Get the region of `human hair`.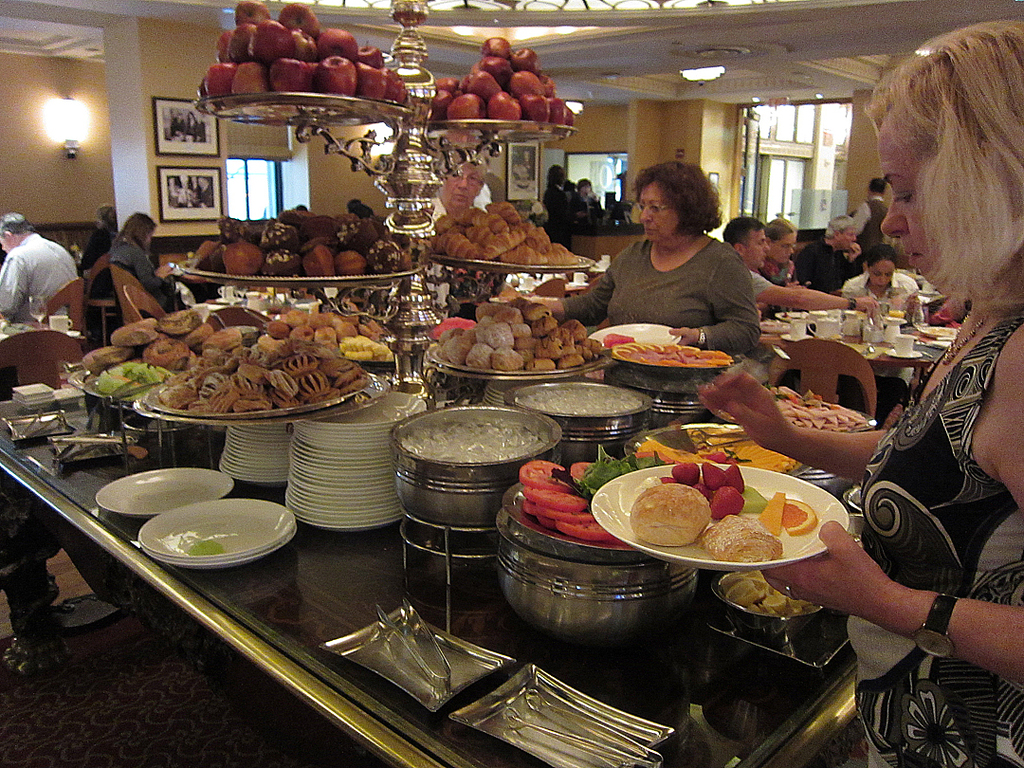
box=[355, 202, 372, 219].
